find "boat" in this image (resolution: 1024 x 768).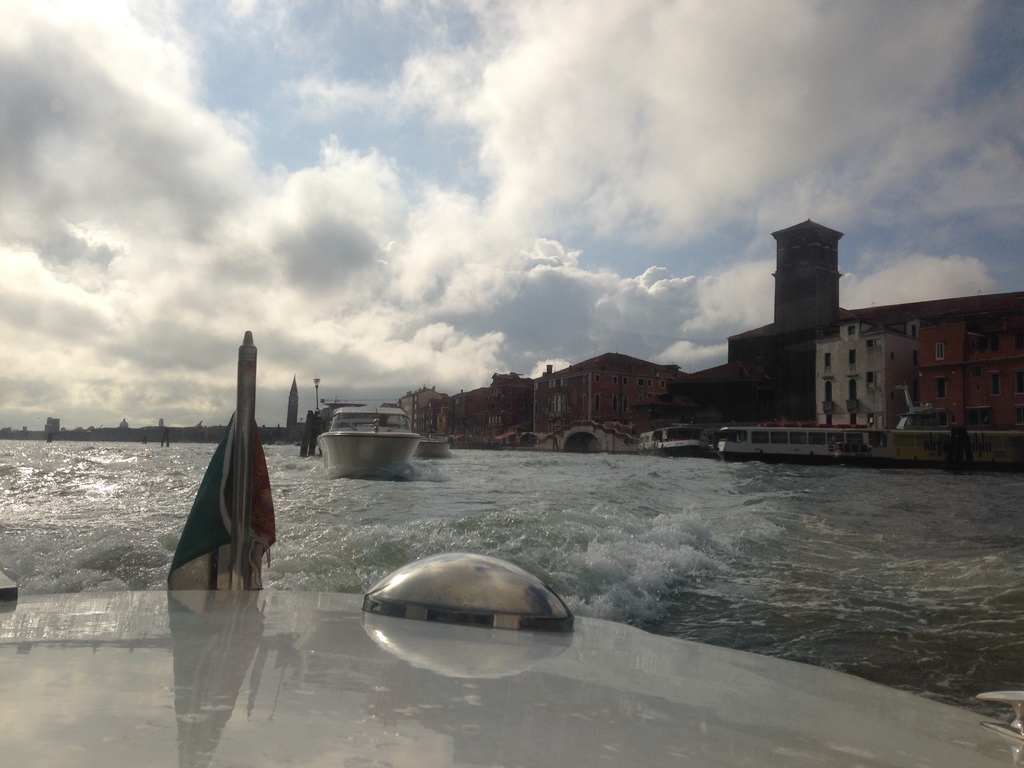
<bbox>310, 395, 435, 468</bbox>.
